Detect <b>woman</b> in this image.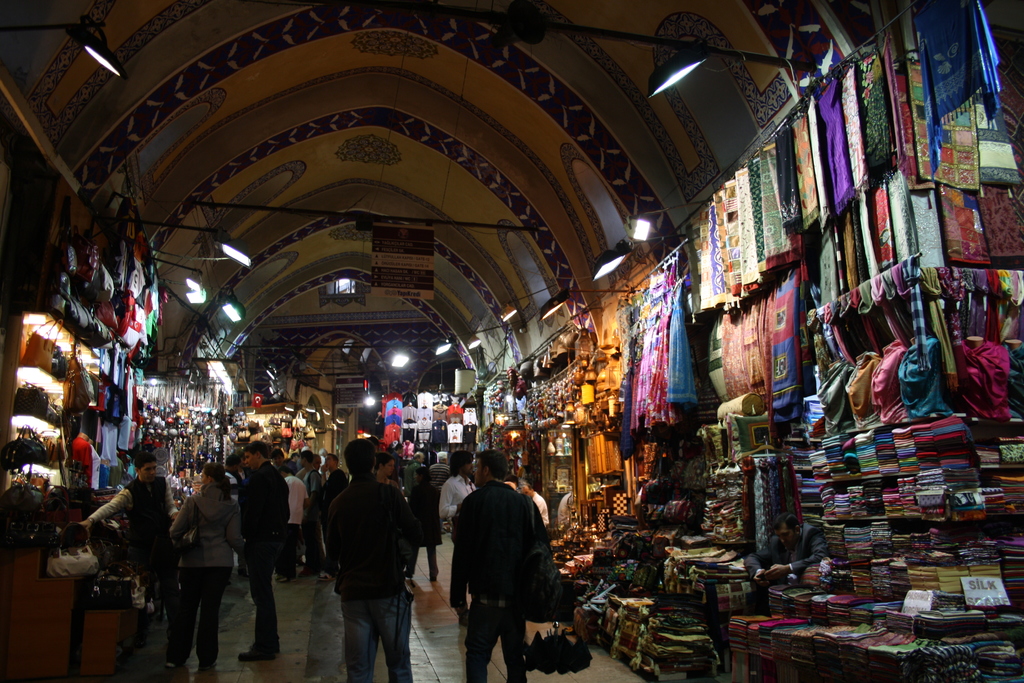
Detection: bbox=[408, 463, 445, 589].
